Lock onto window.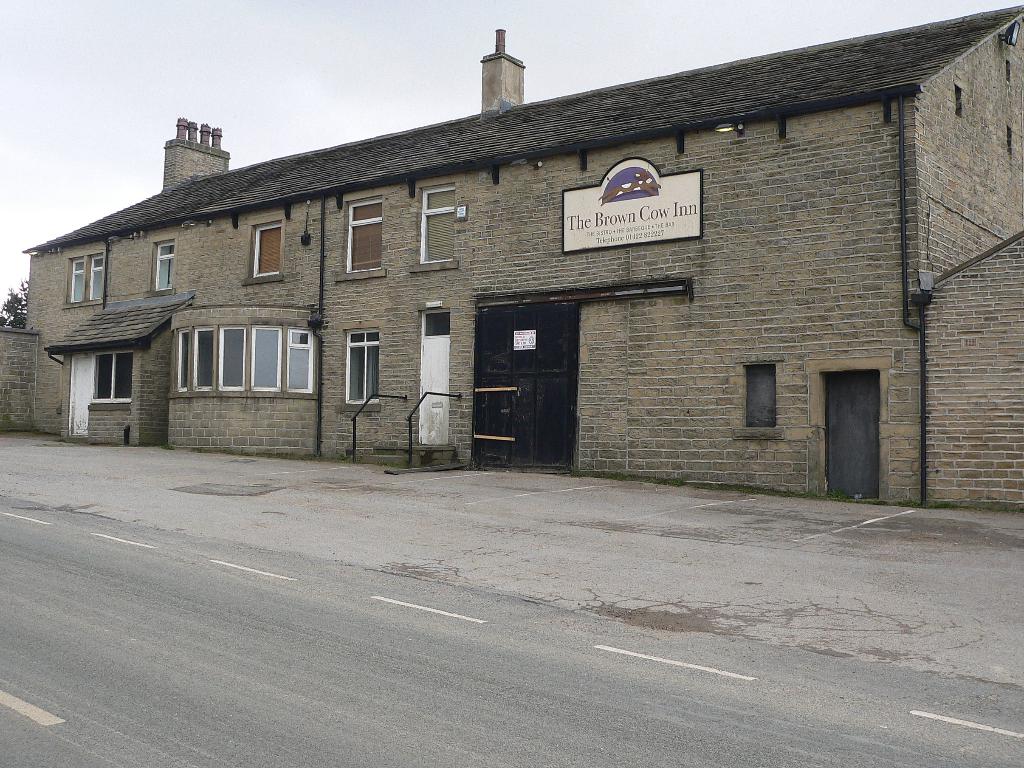
Locked: [left=88, top=354, right=129, bottom=402].
